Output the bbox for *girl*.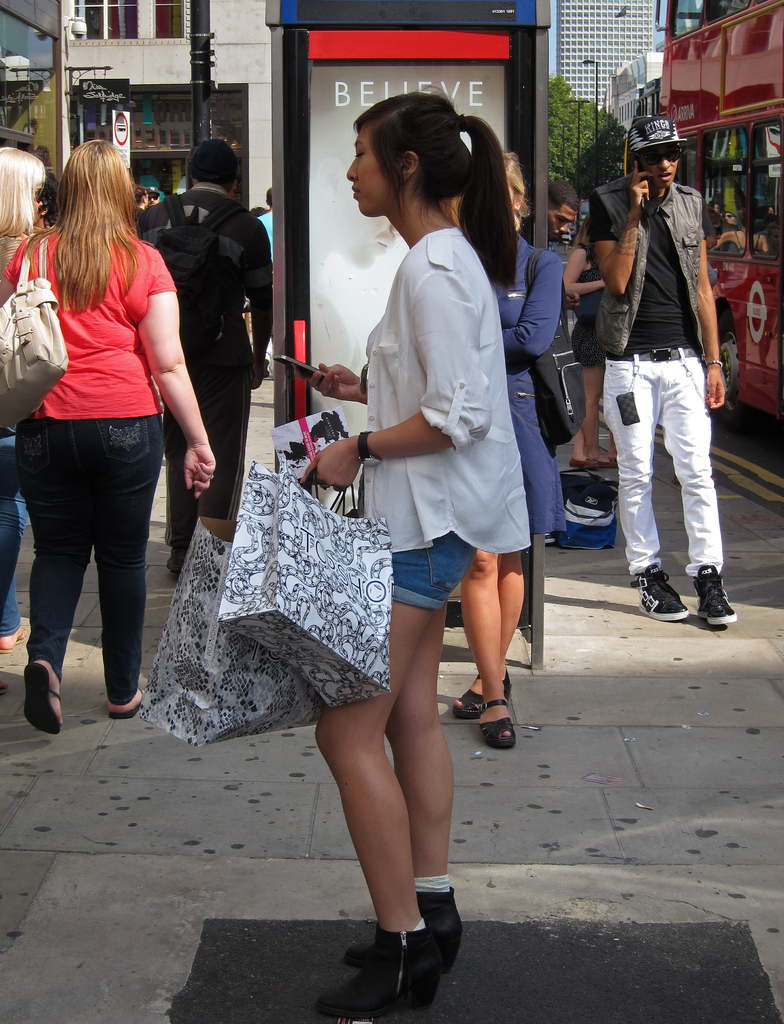
bbox=(300, 89, 538, 1020).
